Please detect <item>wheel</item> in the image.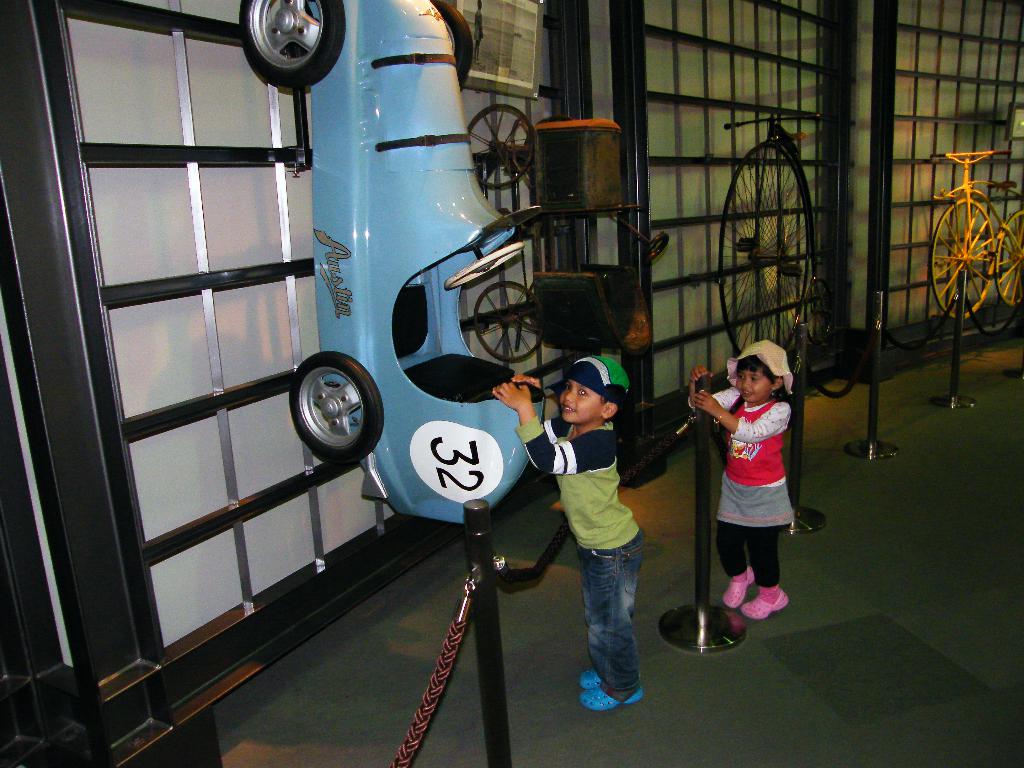
(x1=716, y1=141, x2=811, y2=355).
